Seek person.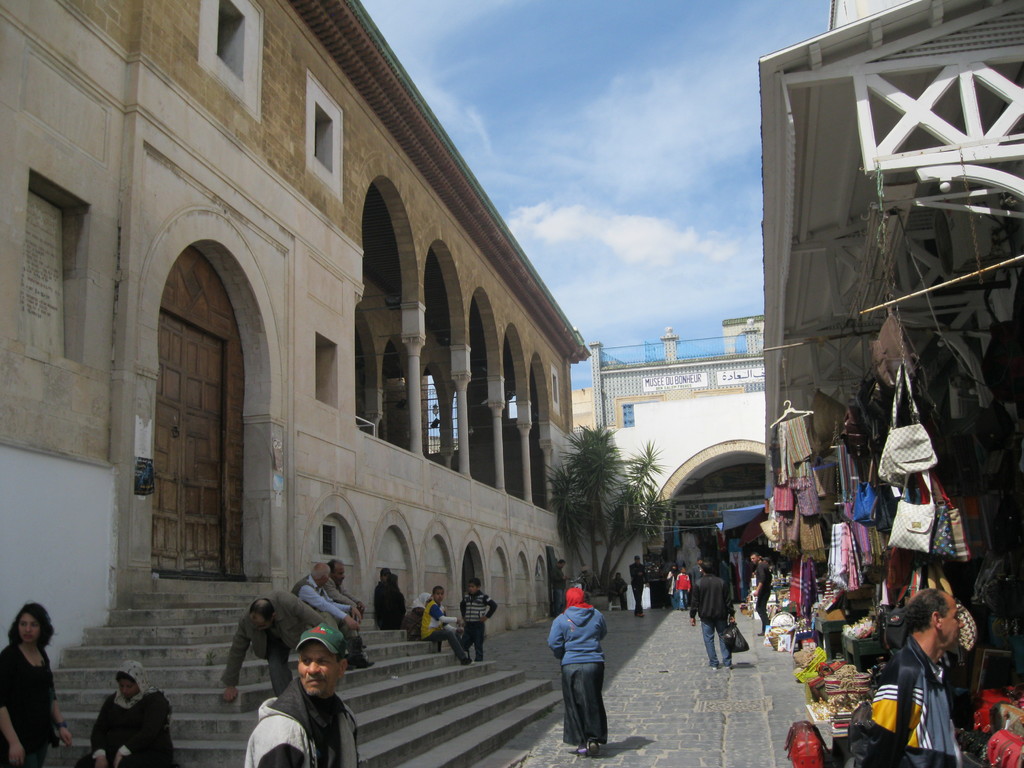
687 552 704 586.
